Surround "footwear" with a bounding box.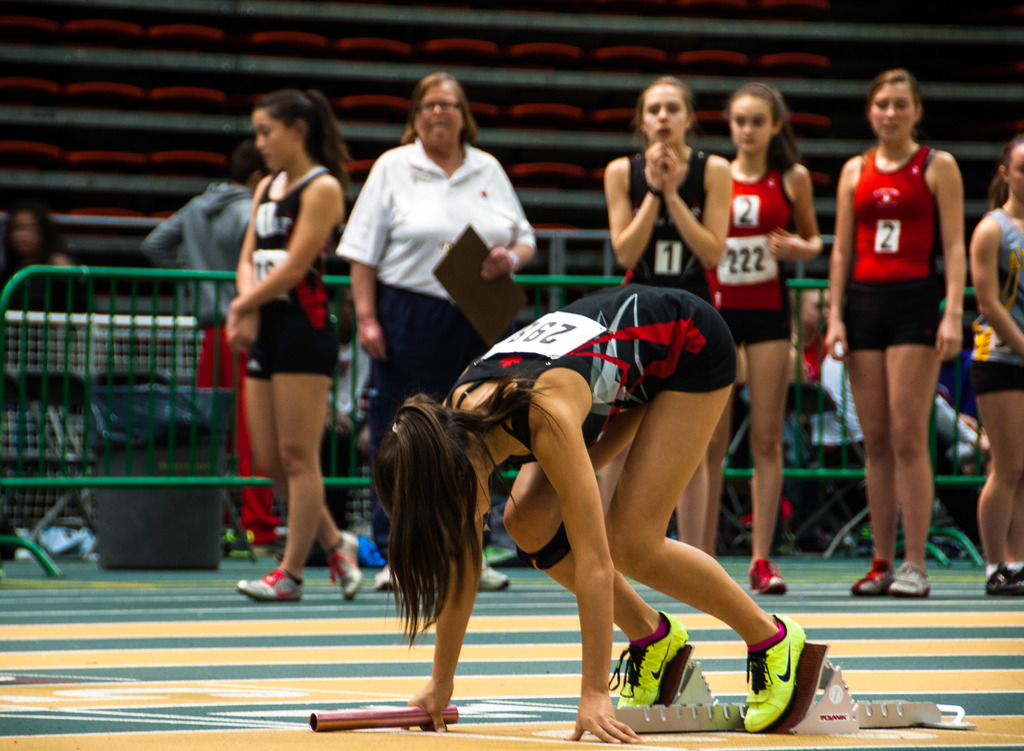
(989, 563, 1023, 601).
